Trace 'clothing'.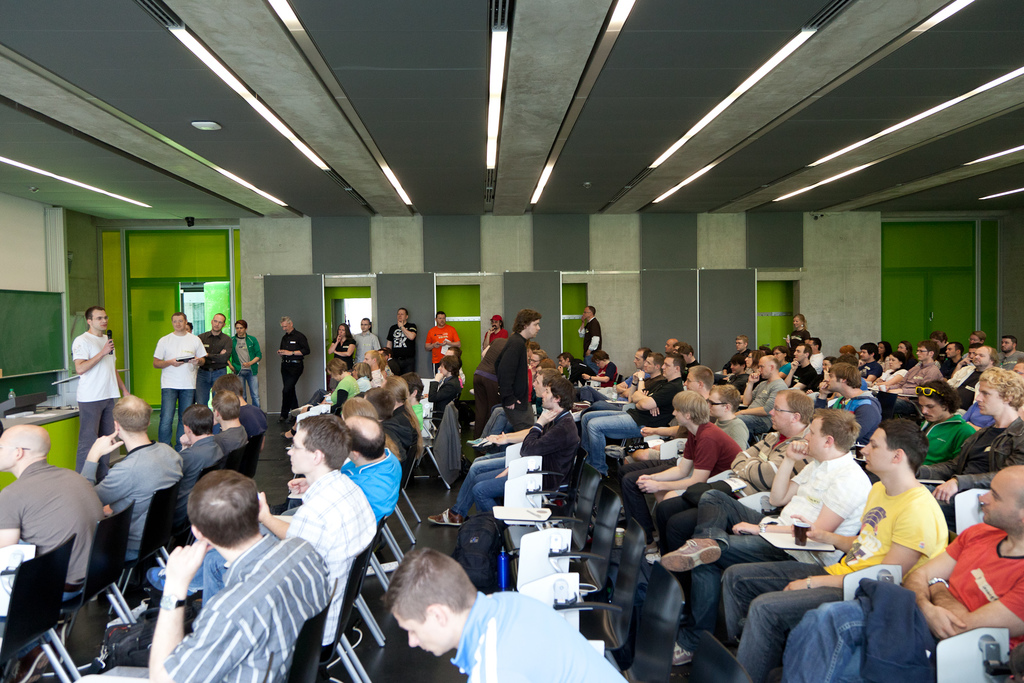
Traced to bbox(708, 412, 757, 454).
